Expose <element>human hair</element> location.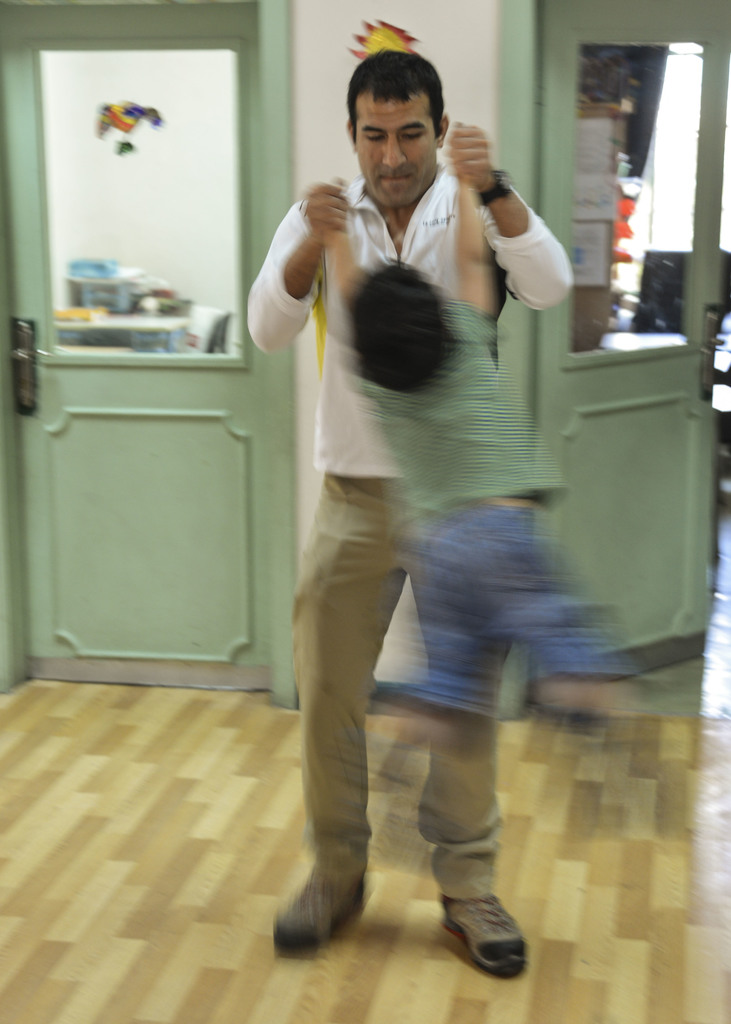
Exposed at select_region(342, 252, 460, 396).
